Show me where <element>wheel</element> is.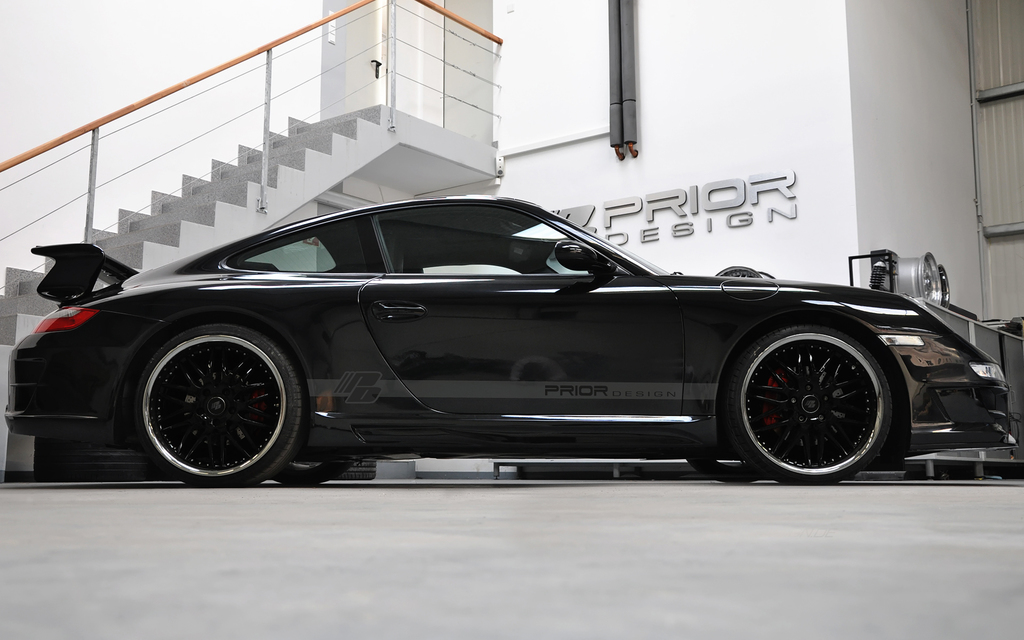
<element>wheel</element> is at detection(131, 322, 304, 488).
